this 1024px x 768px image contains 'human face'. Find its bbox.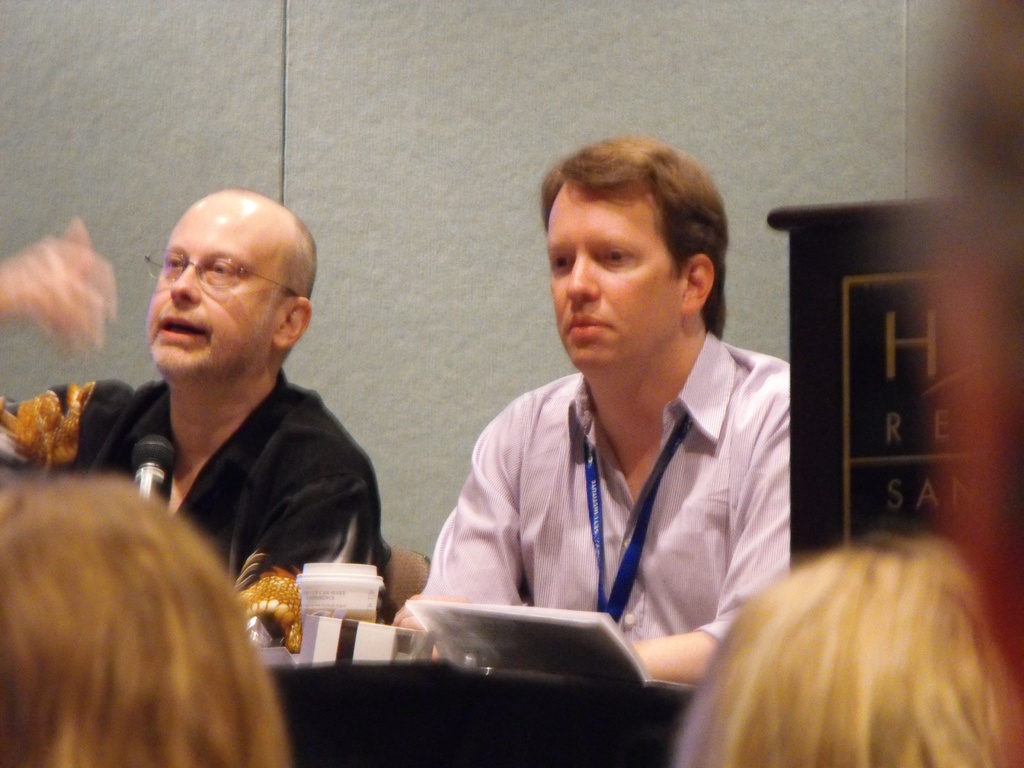
(left=540, top=189, right=676, bottom=365).
